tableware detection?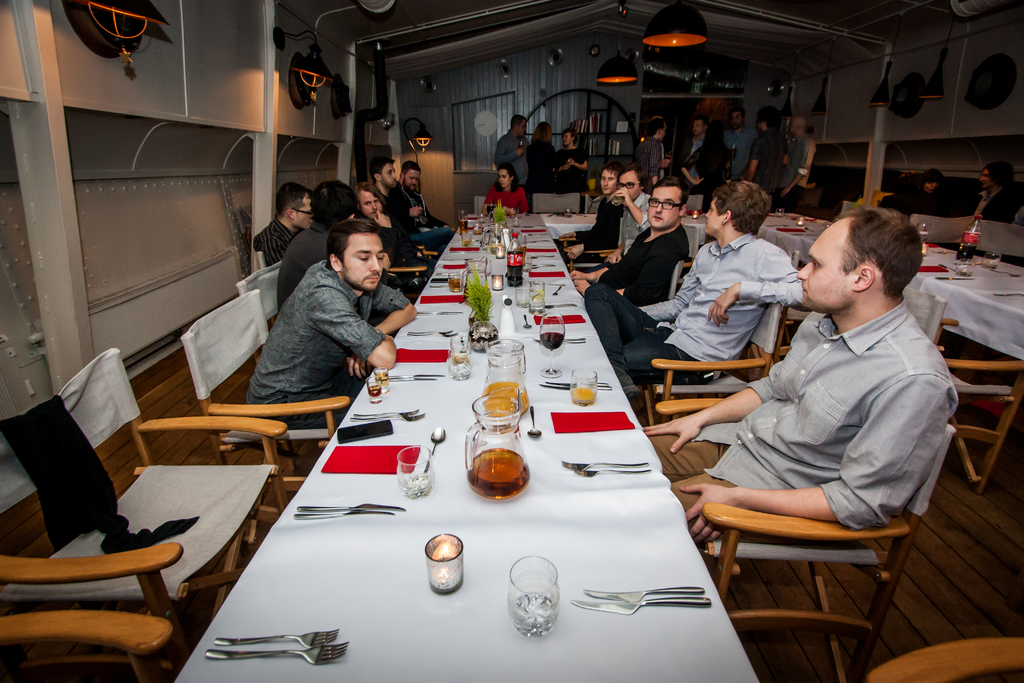
[584, 584, 708, 604]
